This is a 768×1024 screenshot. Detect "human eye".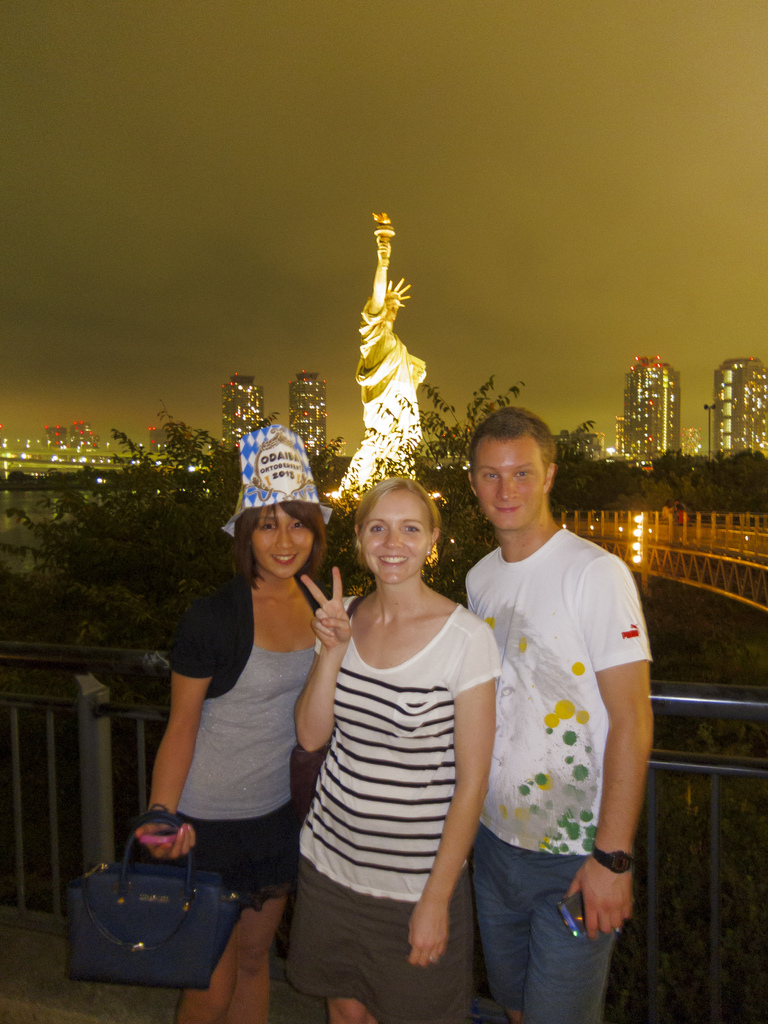
[x1=261, y1=520, x2=275, y2=532].
